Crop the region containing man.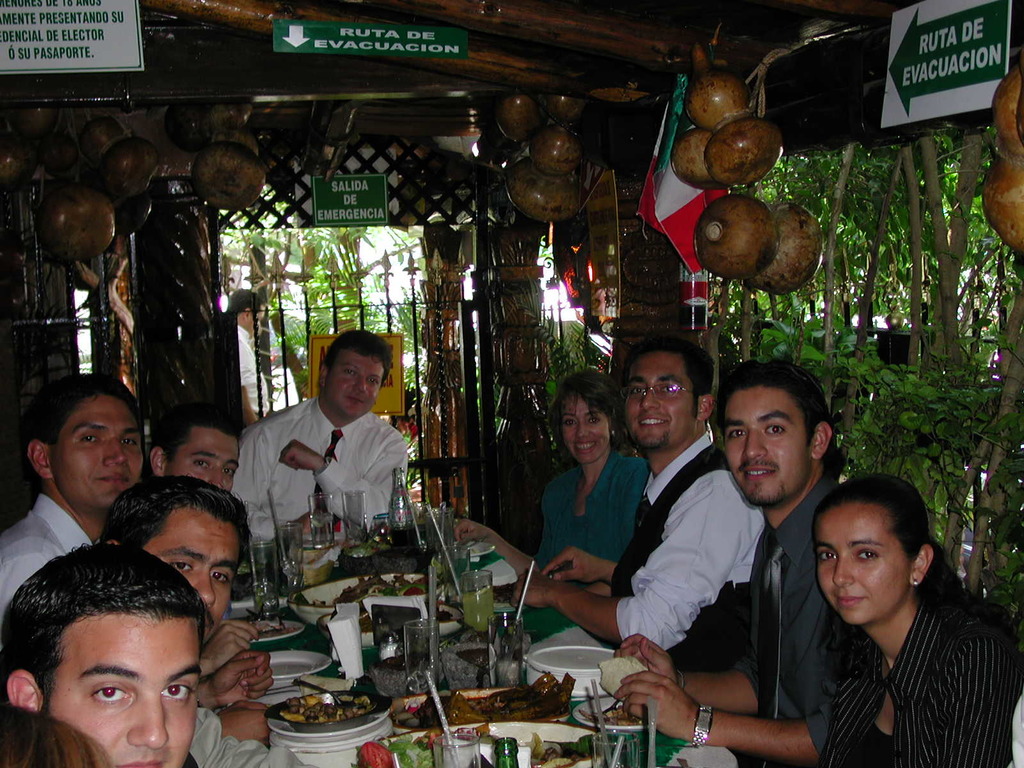
Crop region: {"x1": 148, "y1": 399, "x2": 242, "y2": 492}.
